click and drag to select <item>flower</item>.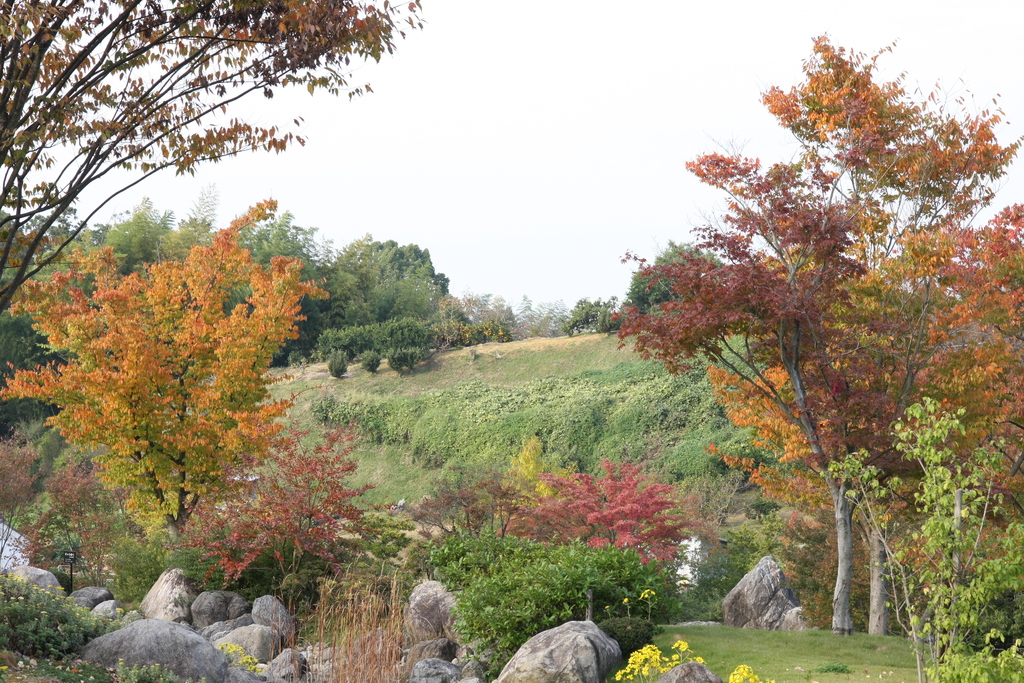
Selection: {"left": 733, "top": 663, "right": 760, "bottom": 682}.
